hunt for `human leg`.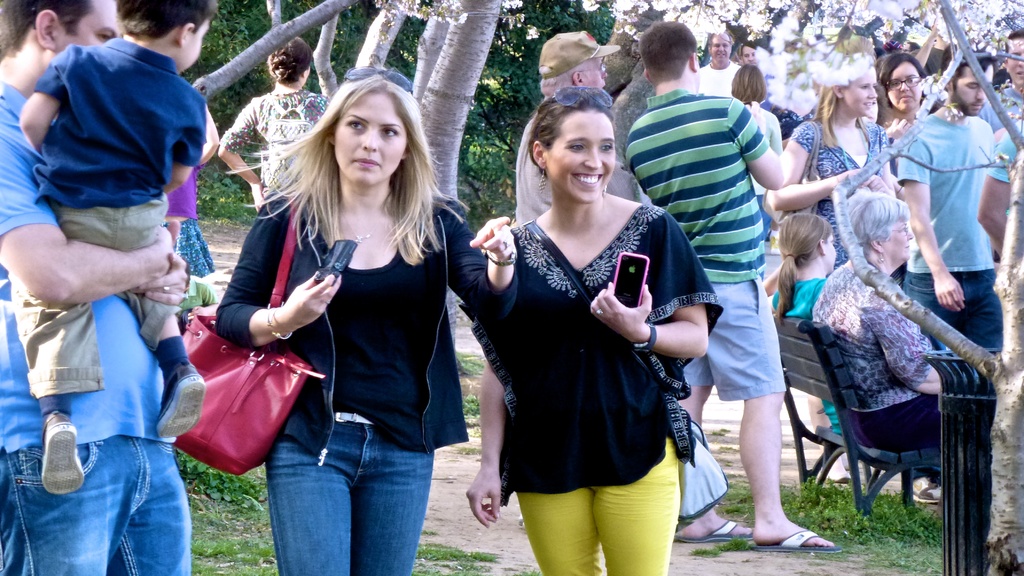
Hunted down at 530 485 595 575.
